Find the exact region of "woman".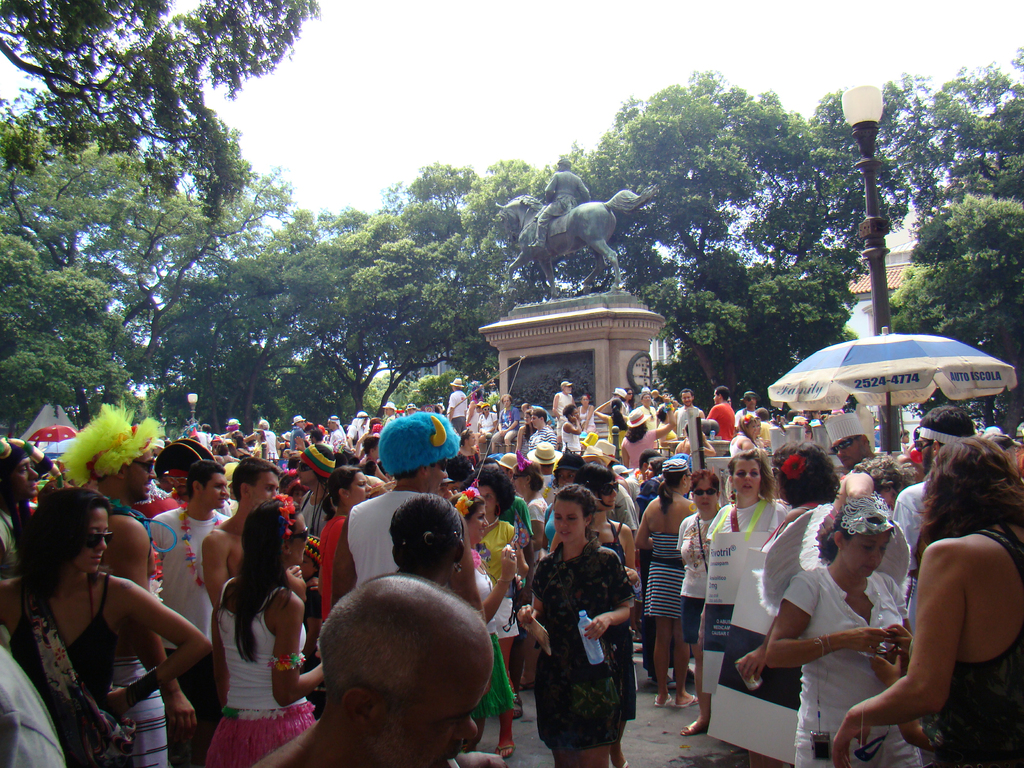
Exact region: <bbox>751, 417, 770, 447</bbox>.
